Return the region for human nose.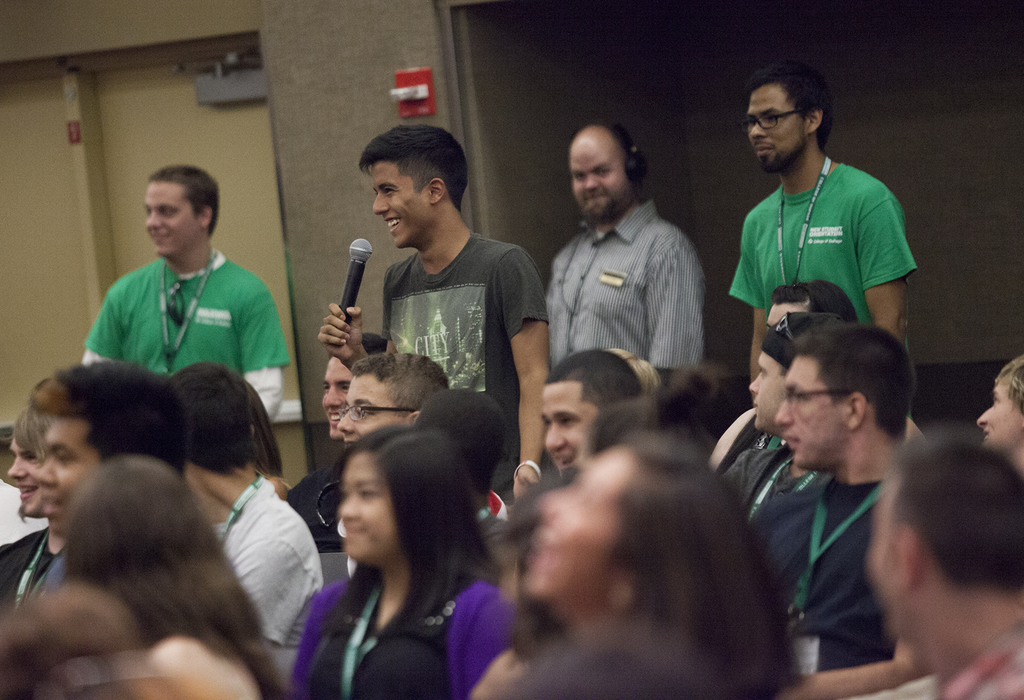
rect(586, 175, 598, 186).
